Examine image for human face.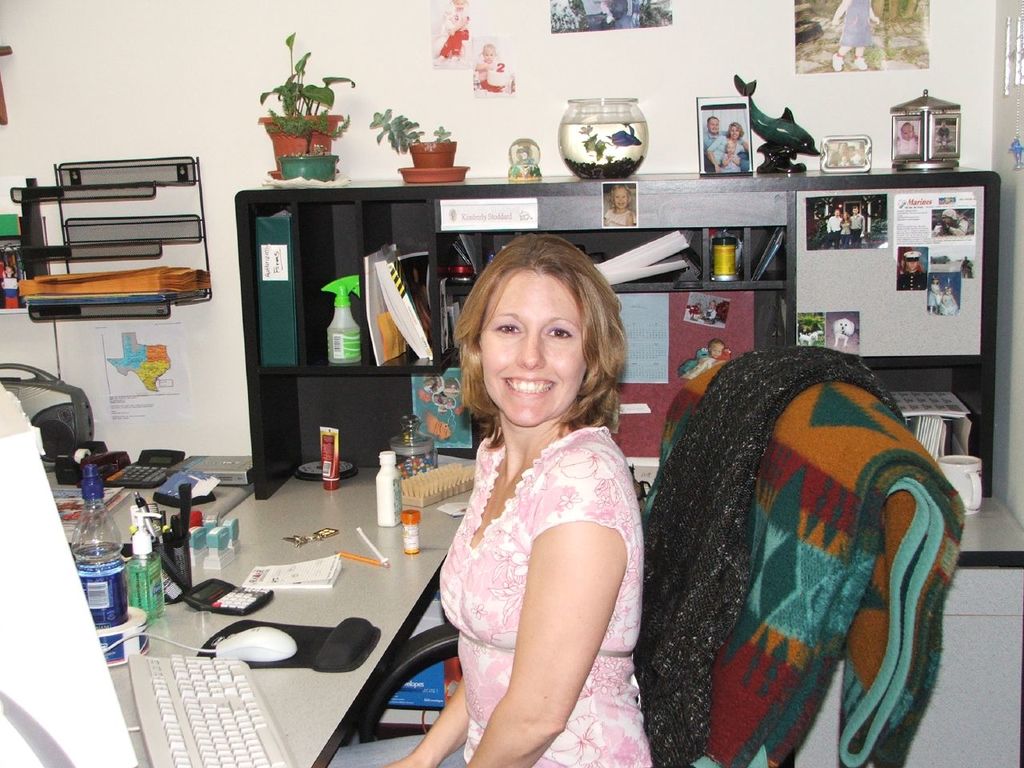
Examination result: box=[908, 262, 917, 266].
